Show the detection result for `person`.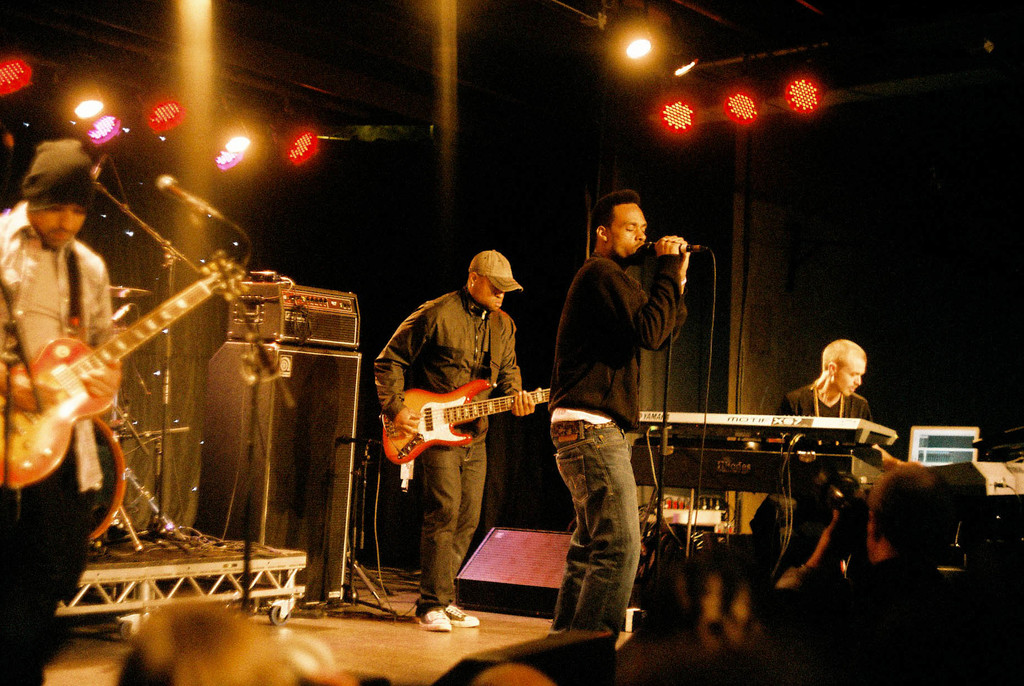
0,140,132,685.
